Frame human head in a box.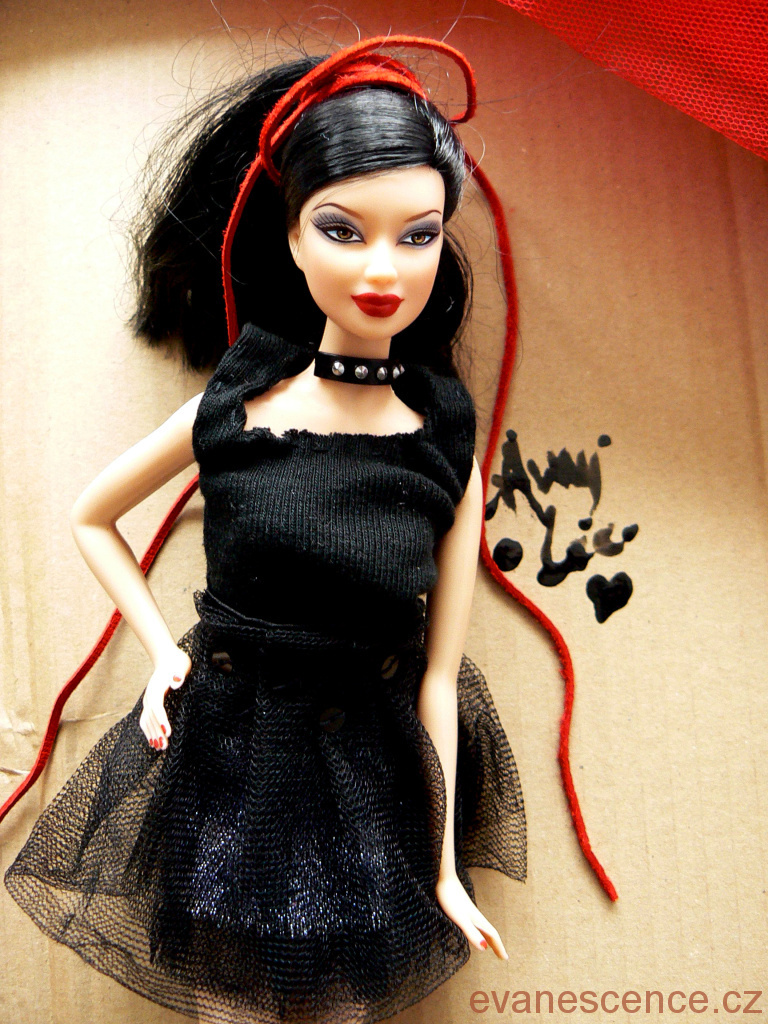
<region>227, 73, 477, 343</region>.
